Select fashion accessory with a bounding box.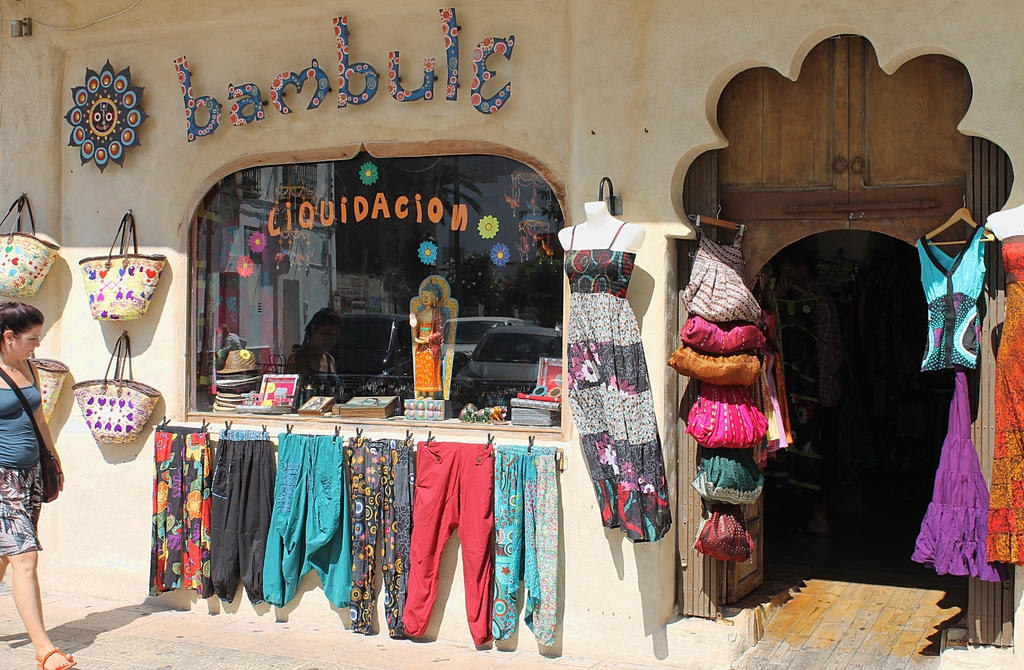
678,315,770,352.
